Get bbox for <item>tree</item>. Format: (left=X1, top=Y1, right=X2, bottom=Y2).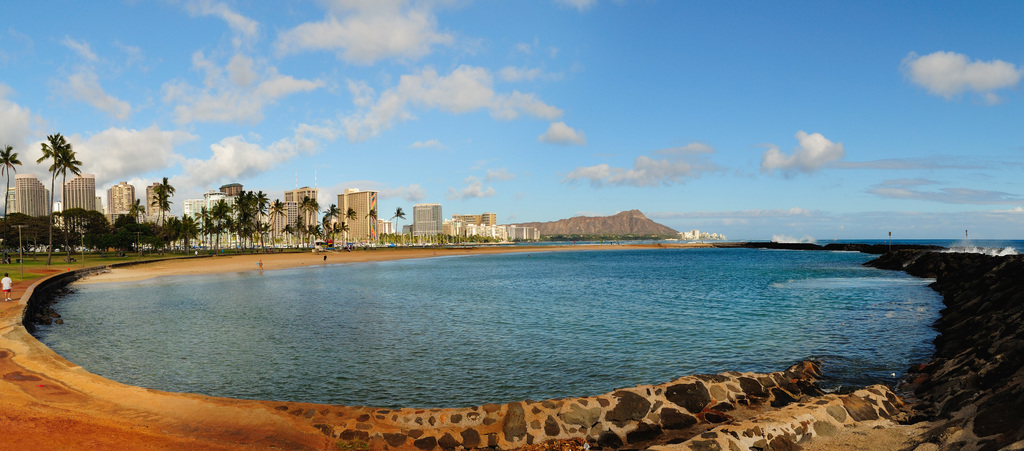
(left=388, top=203, right=412, bottom=249).
